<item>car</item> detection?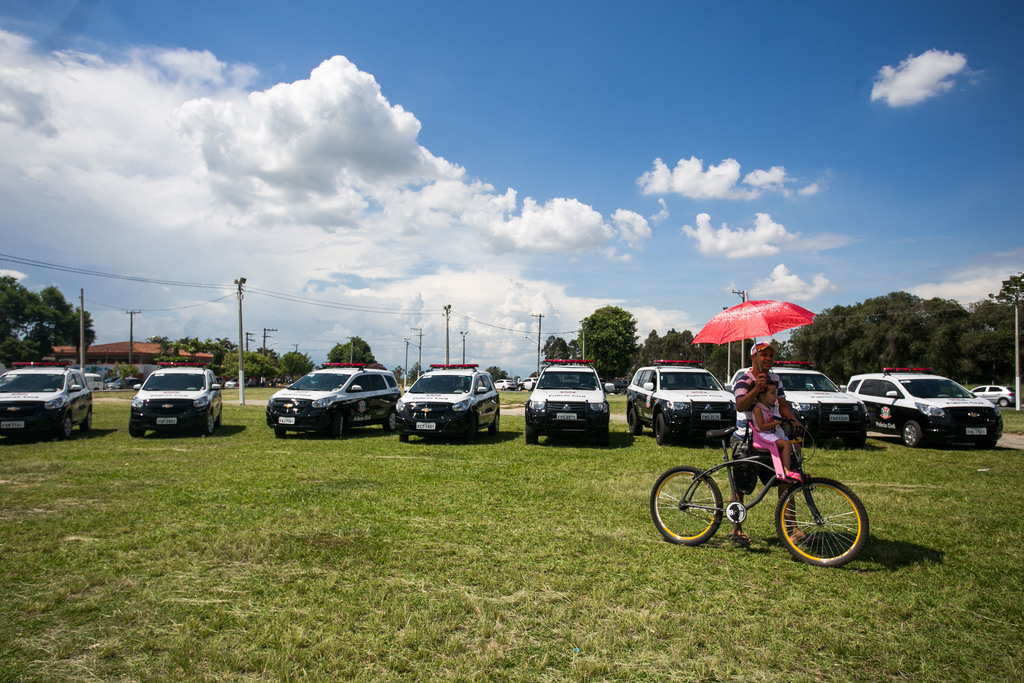
crop(840, 362, 1006, 448)
